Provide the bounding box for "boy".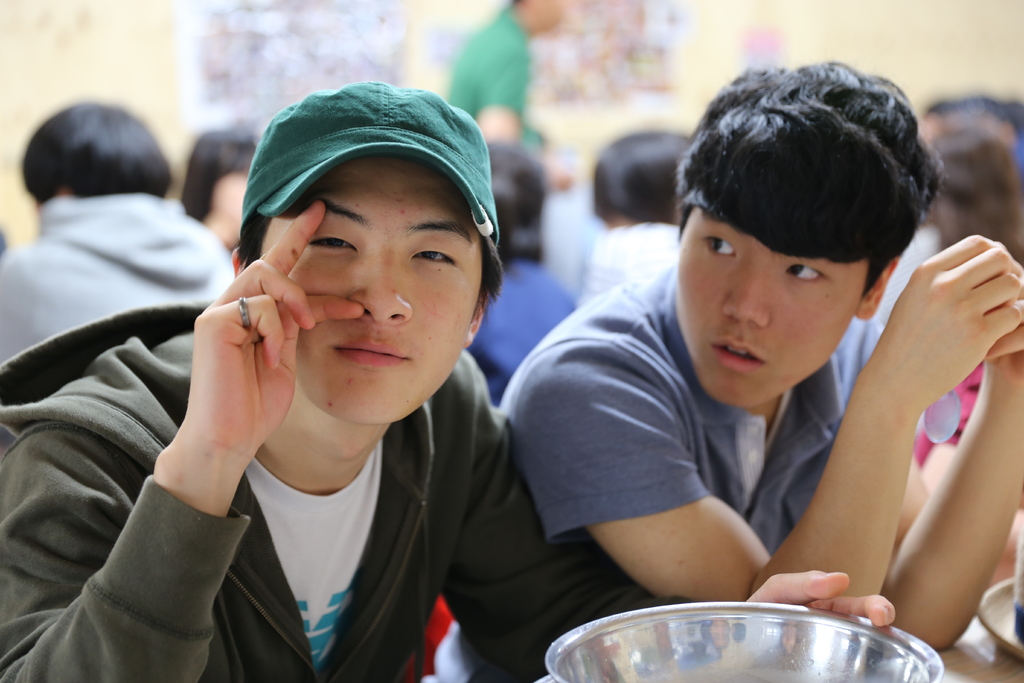
locate(422, 60, 1023, 682).
